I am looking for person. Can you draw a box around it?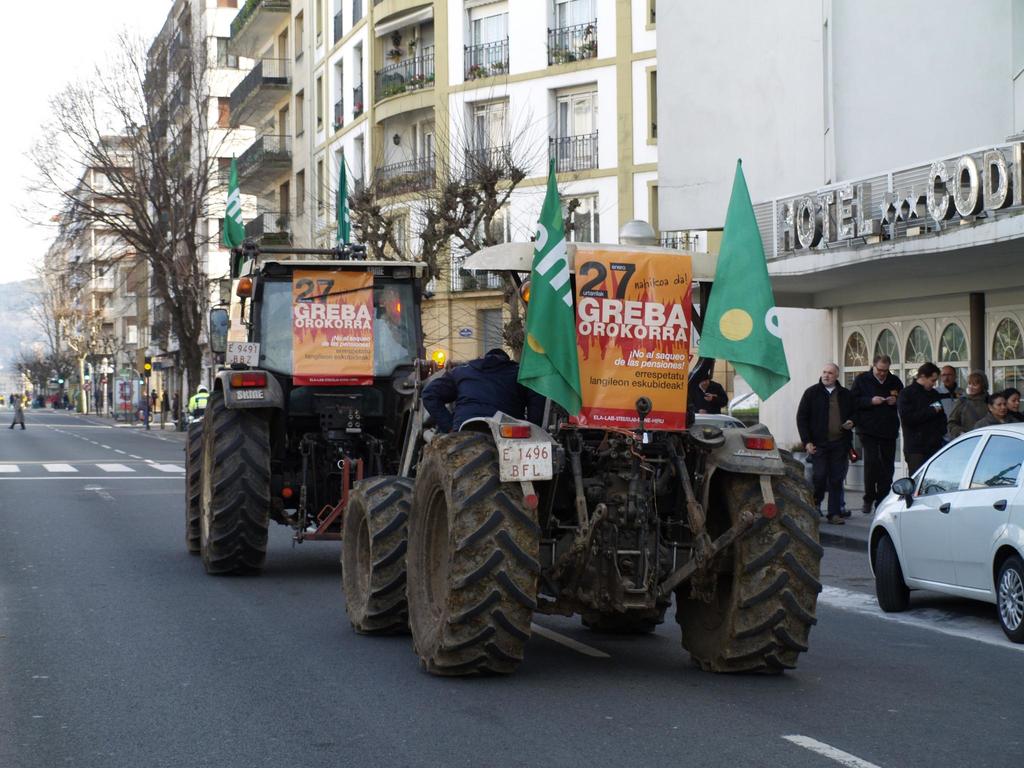
Sure, the bounding box is 422 346 540 435.
